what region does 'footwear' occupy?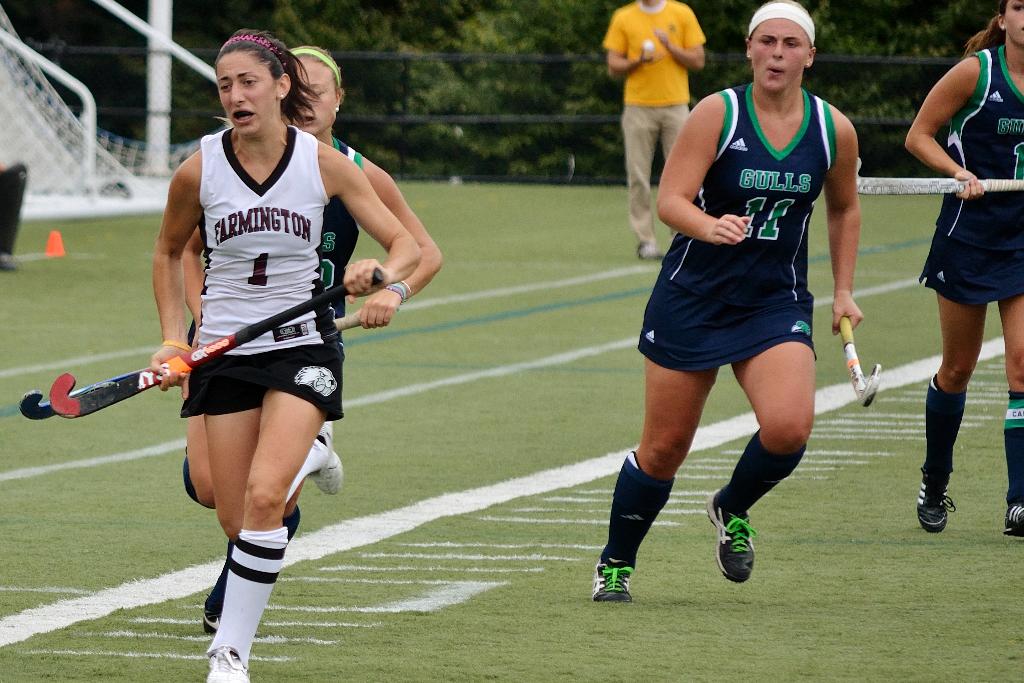
crop(321, 426, 343, 499).
